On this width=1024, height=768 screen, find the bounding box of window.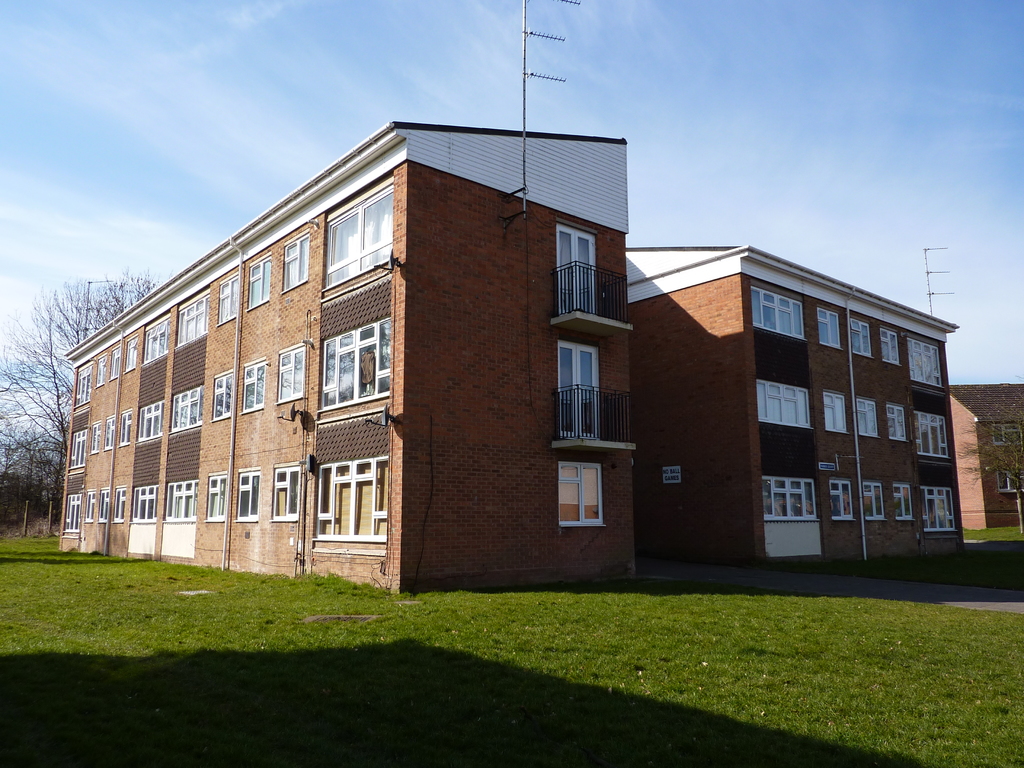
Bounding box: (247, 252, 272, 312).
